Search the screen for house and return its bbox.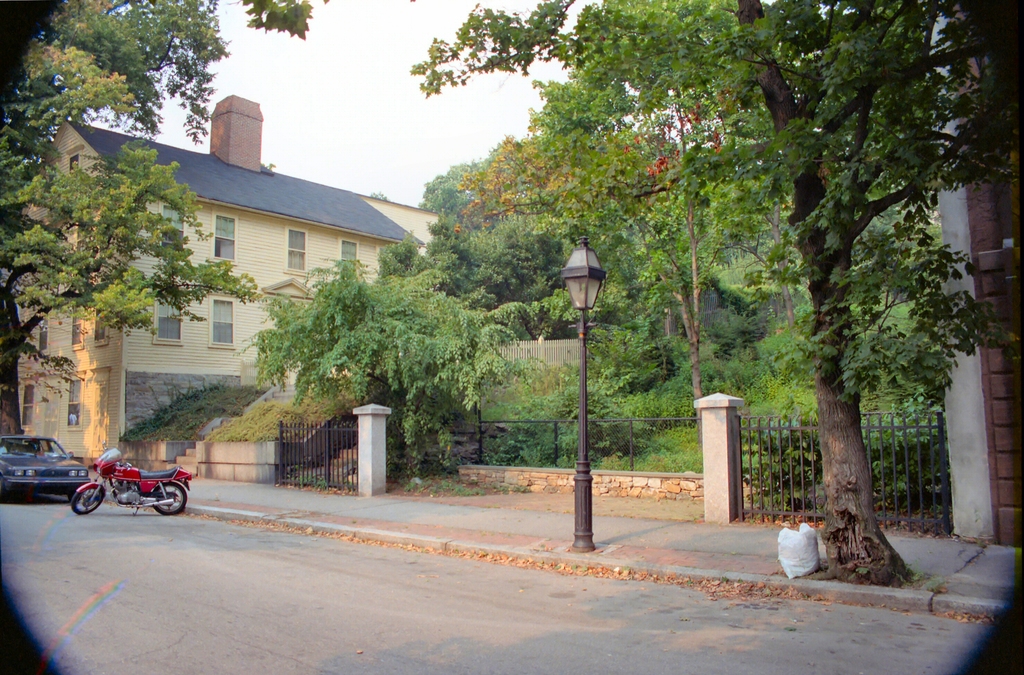
Found: crop(13, 86, 449, 463).
